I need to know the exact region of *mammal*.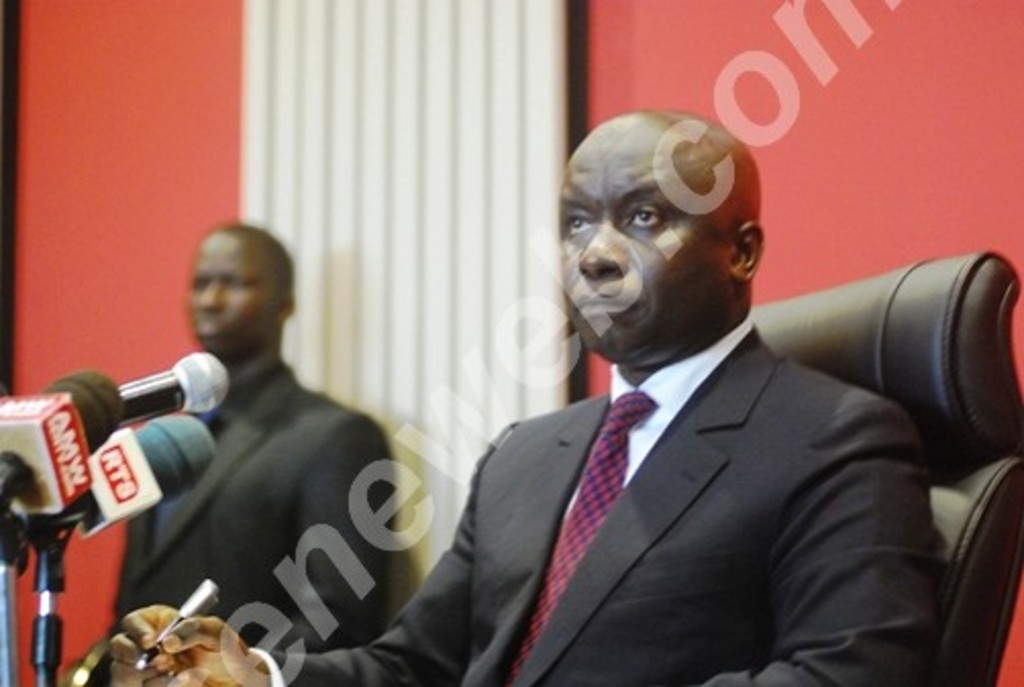
Region: rect(104, 216, 416, 656).
